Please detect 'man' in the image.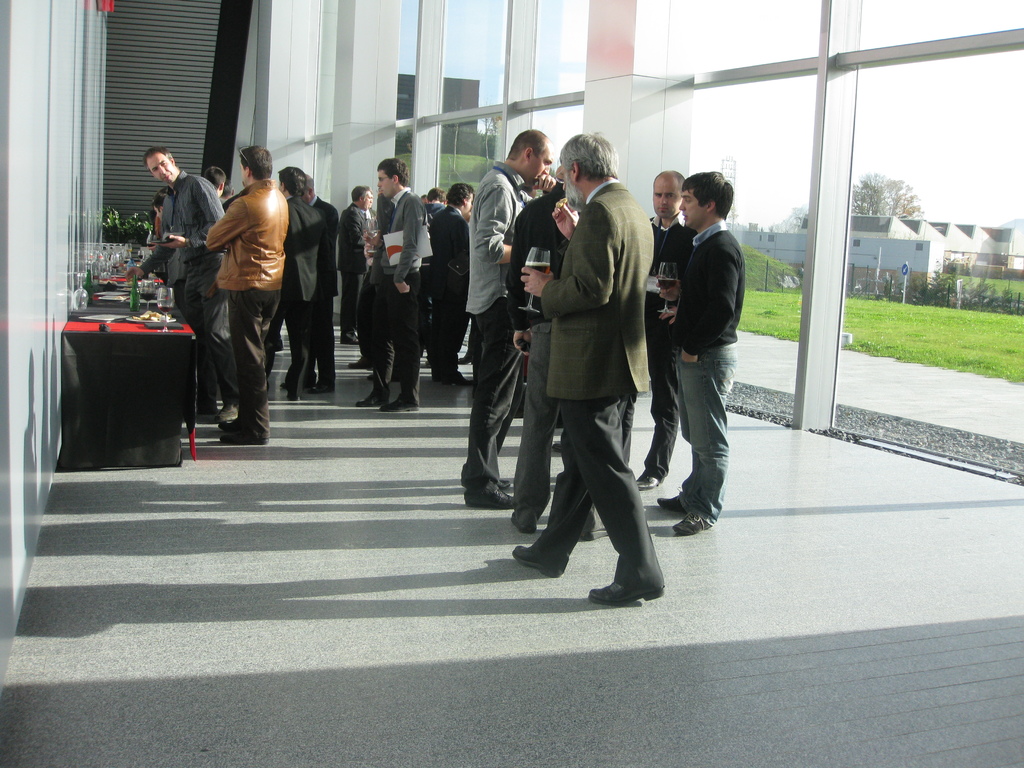
<region>356, 155, 426, 410</region>.
